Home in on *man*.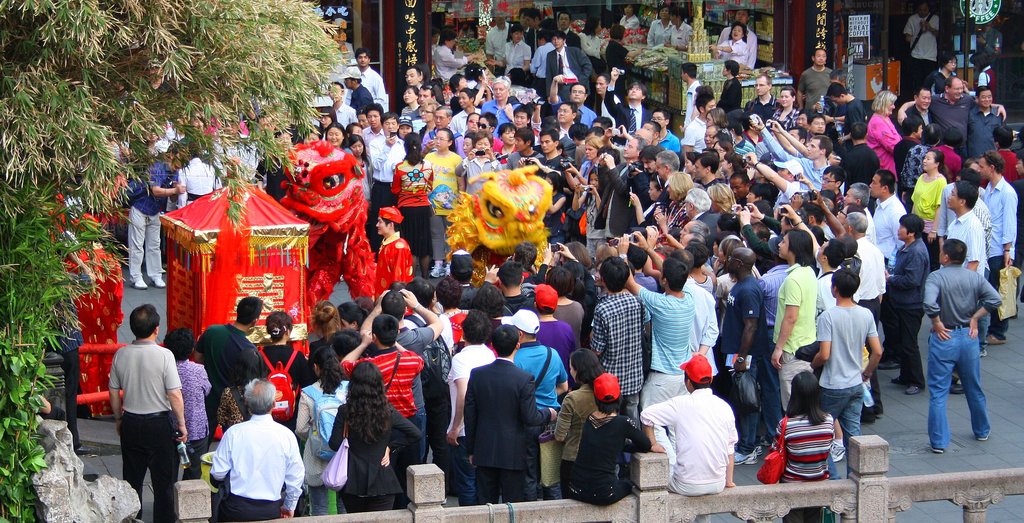
Homed in at (487, 11, 514, 65).
